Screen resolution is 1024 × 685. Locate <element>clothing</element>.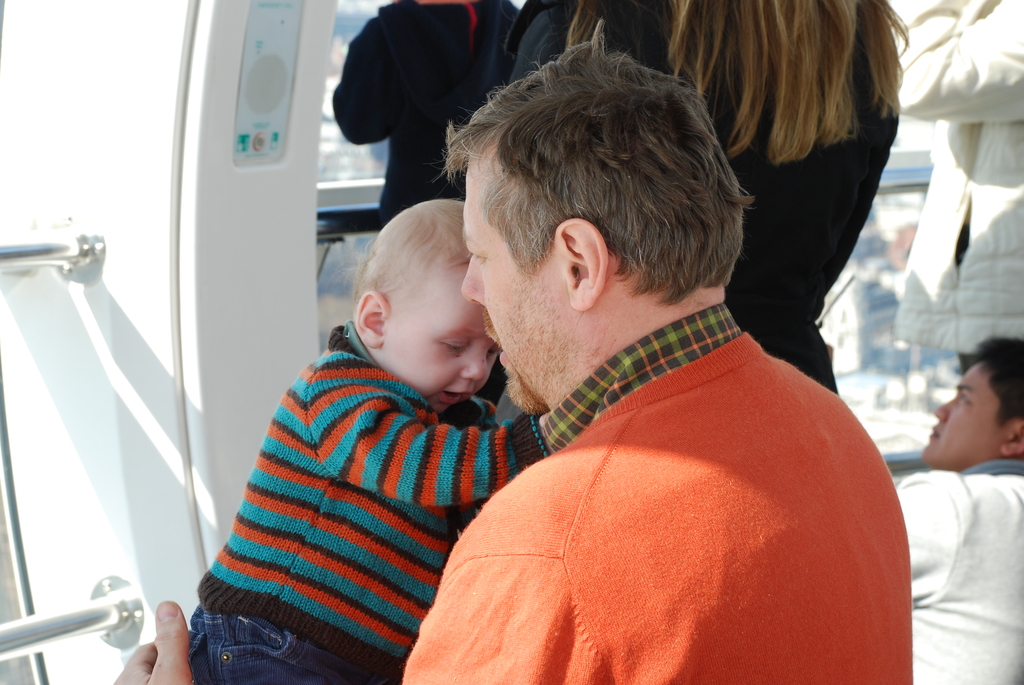
crop(886, 0, 1023, 365).
